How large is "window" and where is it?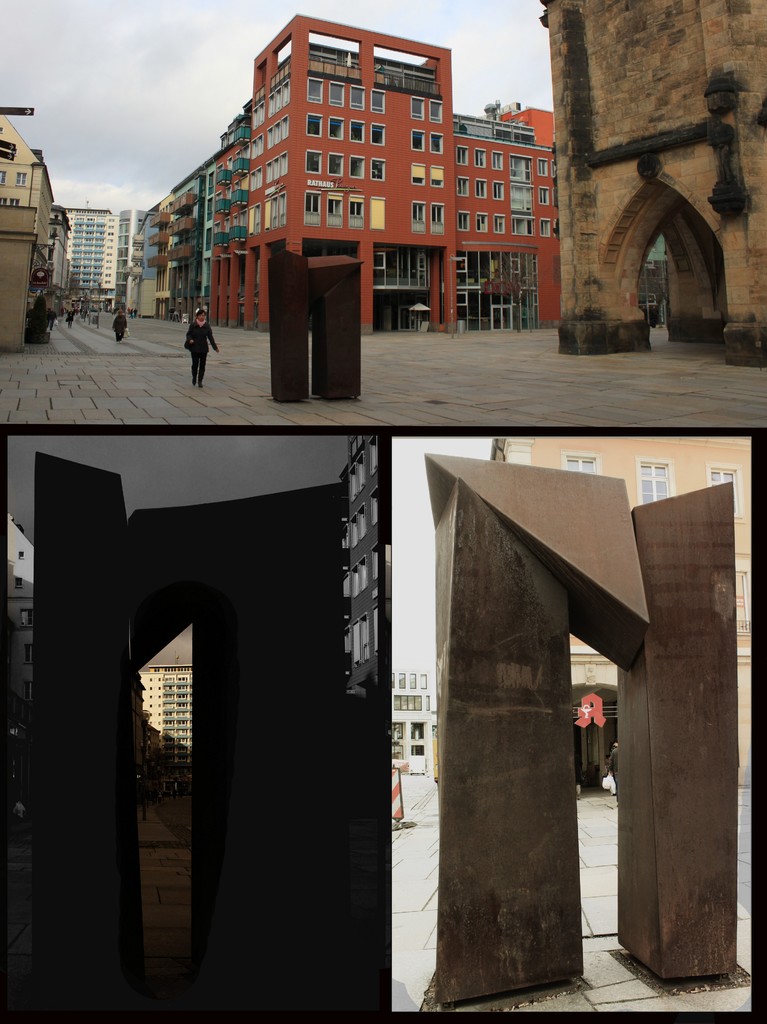
Bounding box: (458, 211, 471, 230).
